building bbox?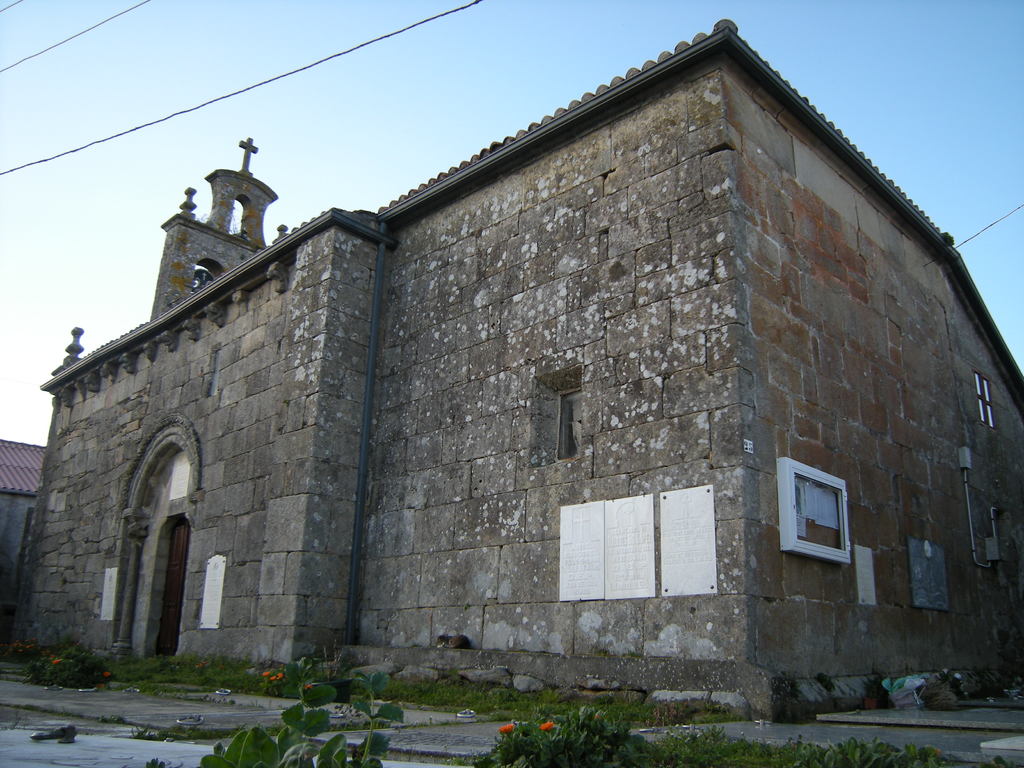
9, 12, 1023, 726
